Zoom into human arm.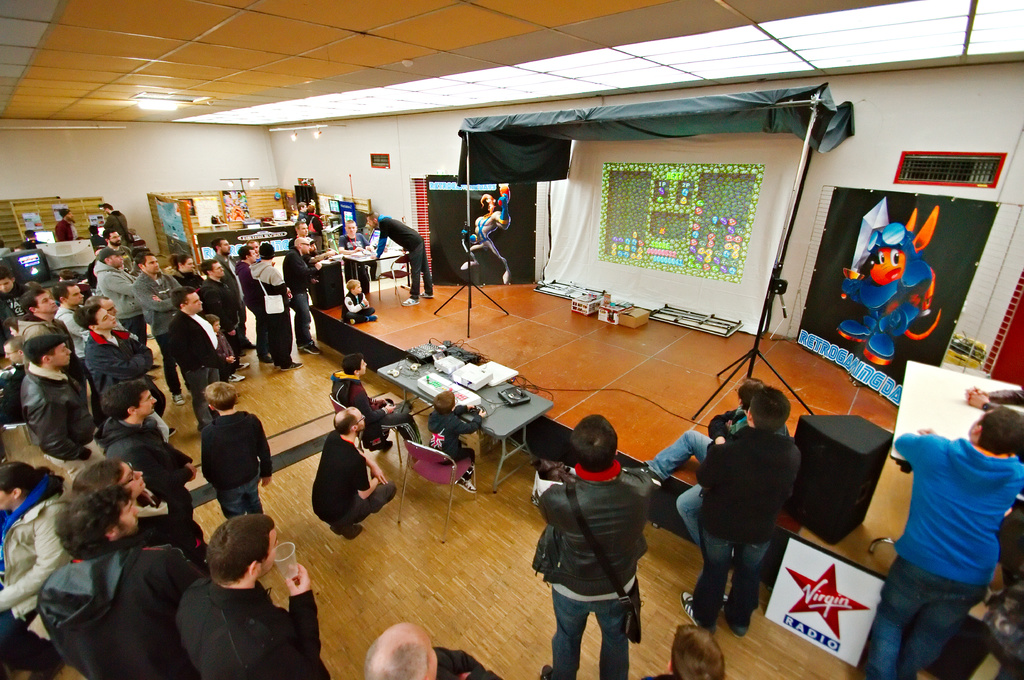
Zoom target: locate(136, 294, 175, 317).
